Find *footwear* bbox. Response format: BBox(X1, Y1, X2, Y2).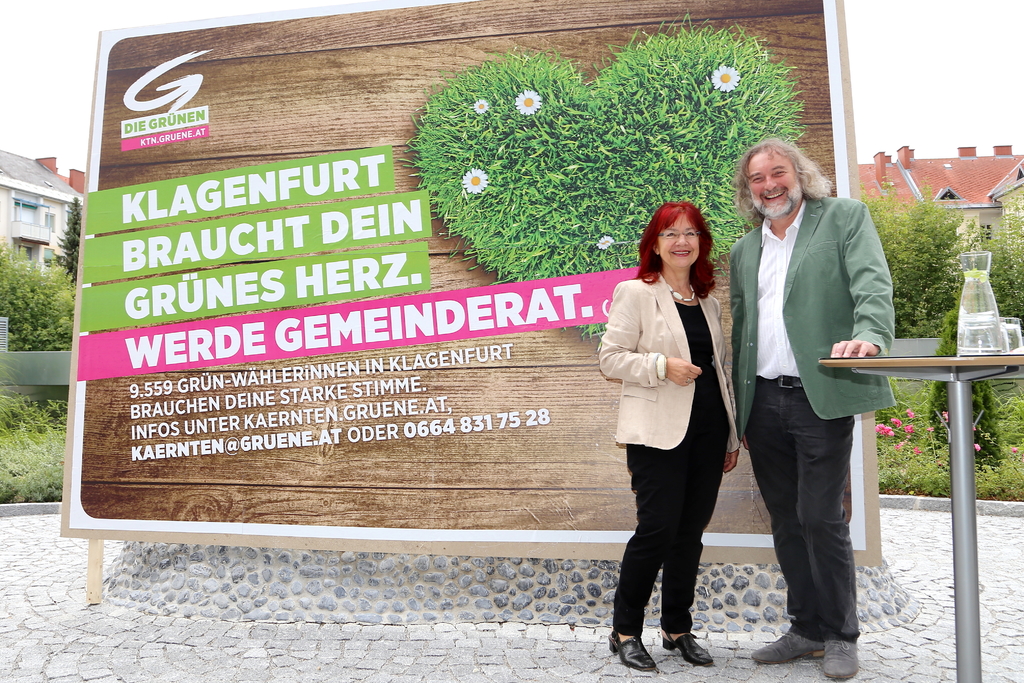
BBox(605, 633, 658, 669).
